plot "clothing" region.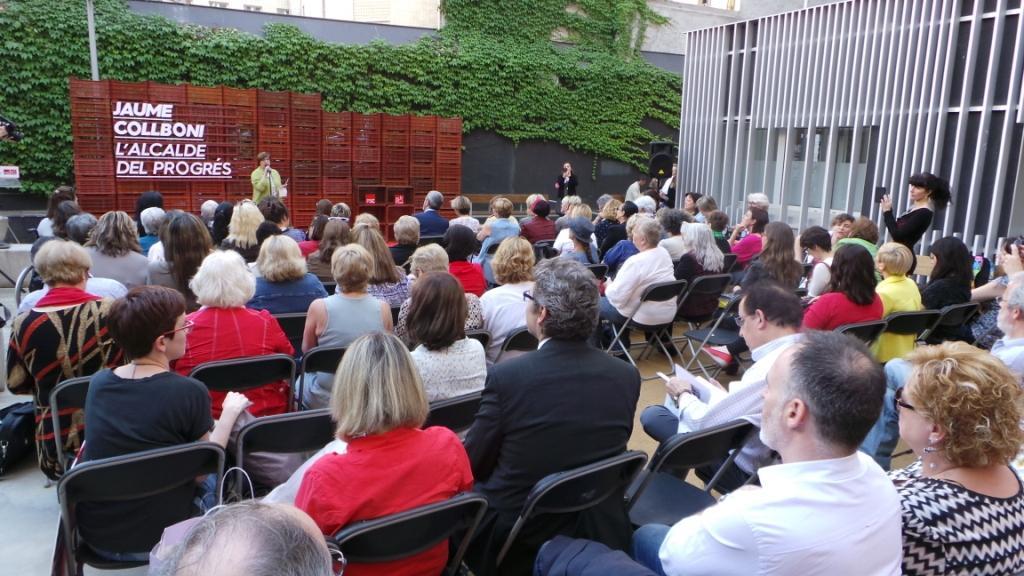
Plotted at <box>685,218,730,273</box>.
